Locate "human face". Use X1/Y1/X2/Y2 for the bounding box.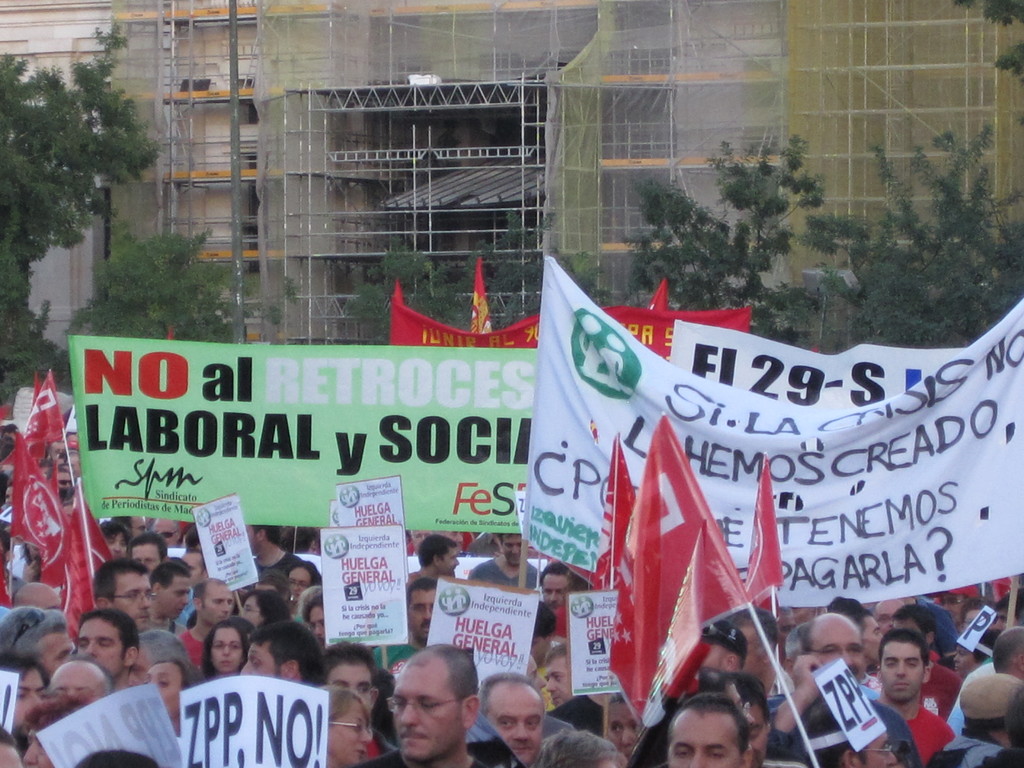
879/640/925/700.
